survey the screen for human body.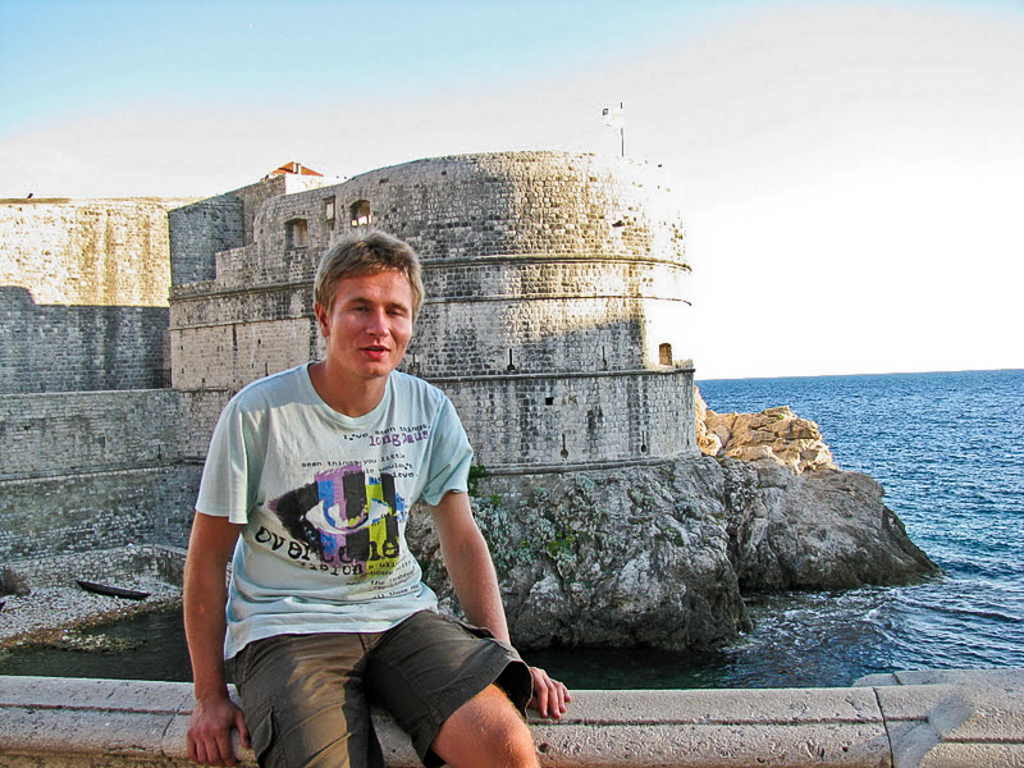
Survey found: region(165, 229, 563, 767).
